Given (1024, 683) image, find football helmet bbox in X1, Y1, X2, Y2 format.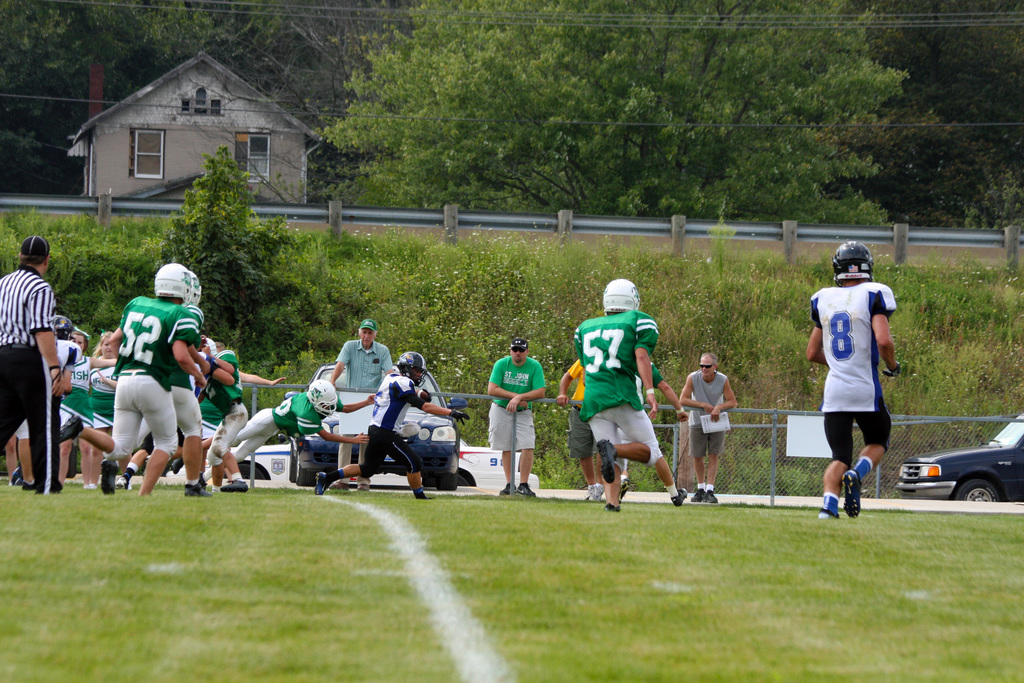
151, 259, 195, 302.
